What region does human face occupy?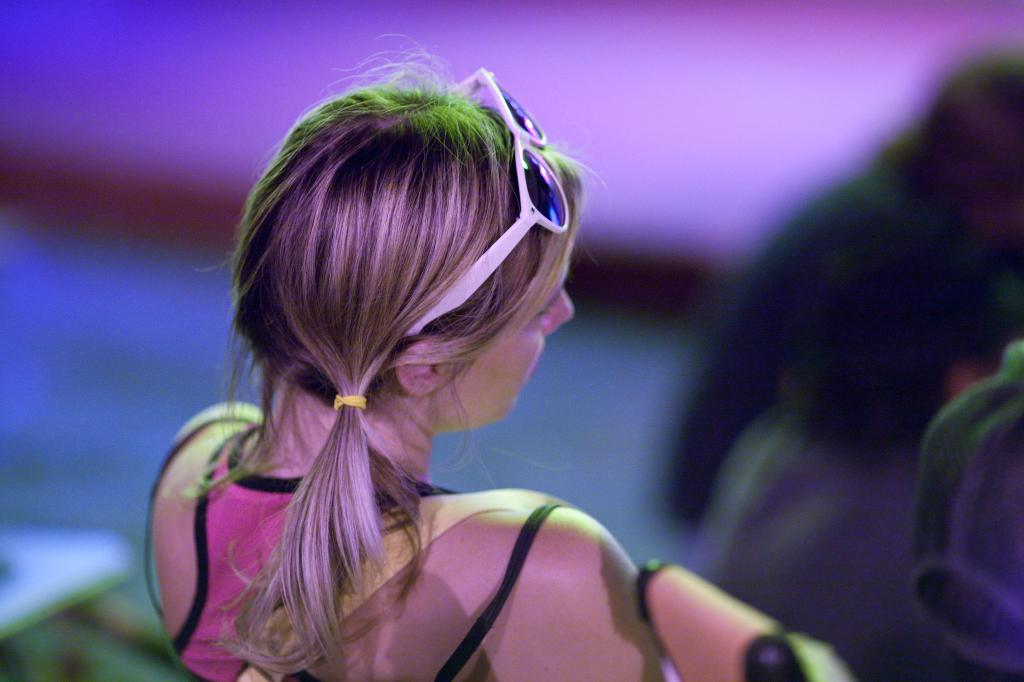
435:267:577:431.
